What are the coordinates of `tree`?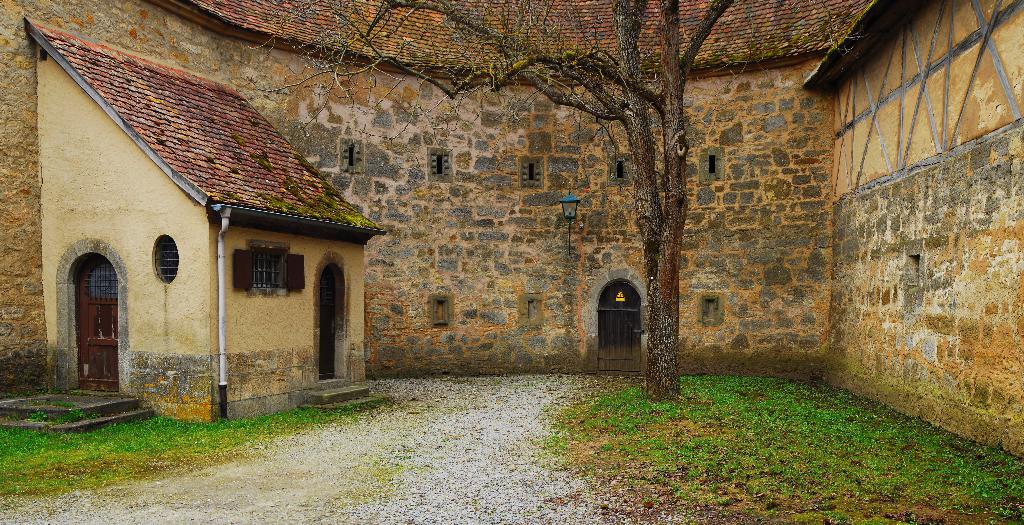
detection(241, 0, 739, 403).
